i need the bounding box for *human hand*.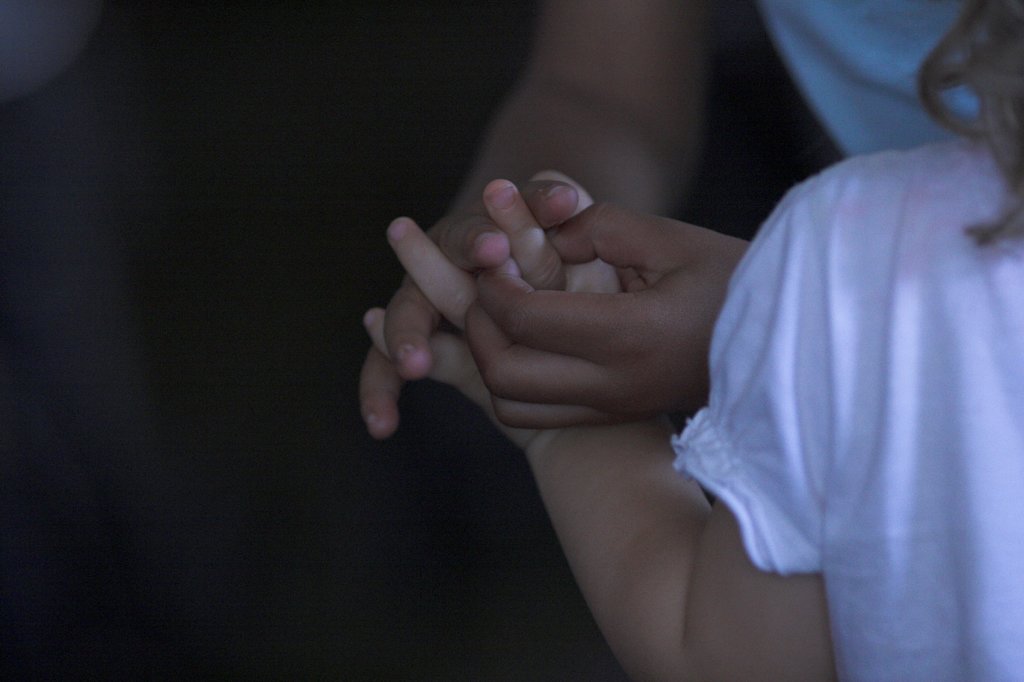
Here it is: region(360, 179, 629, 451).
